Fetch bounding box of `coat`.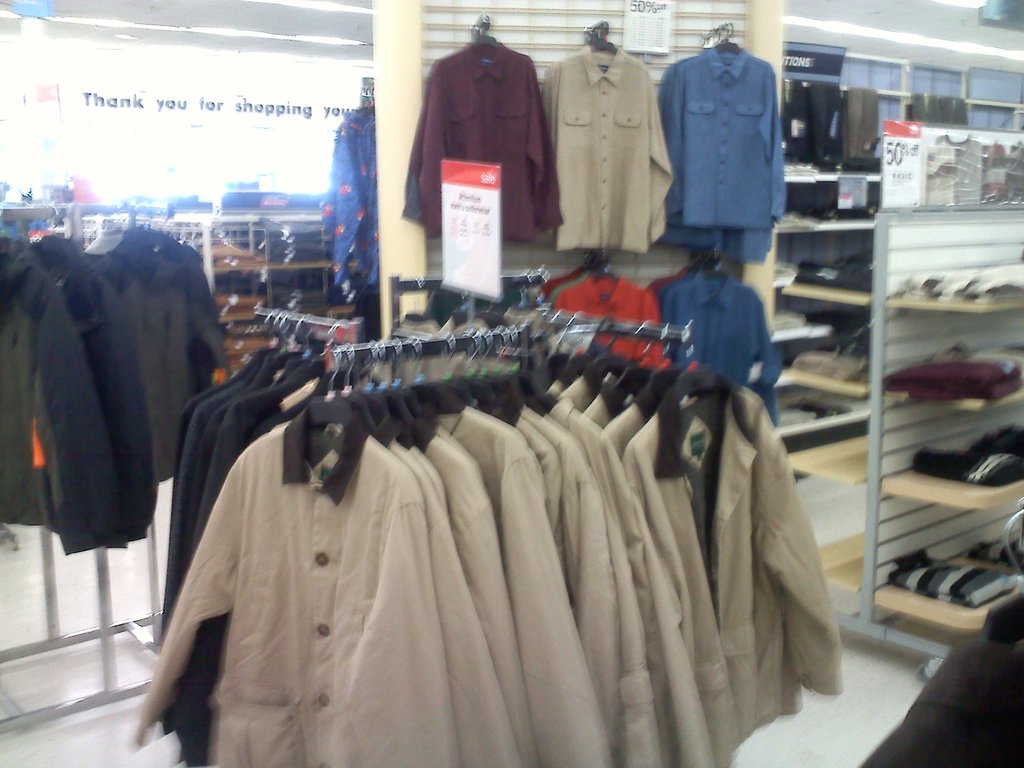
Bbox: left=0, top=260, right=132, bottom=558.
